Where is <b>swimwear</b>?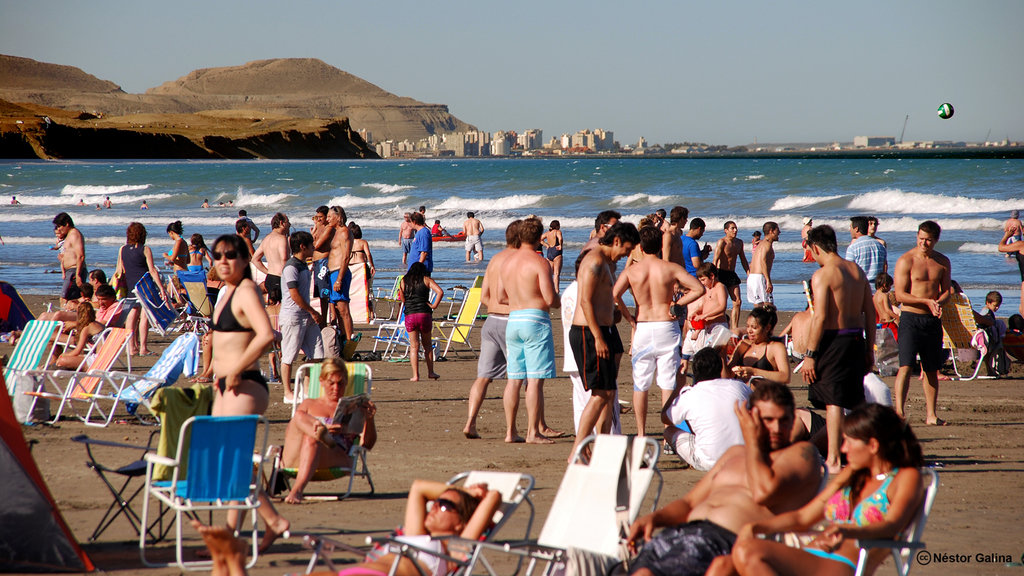
{"left": 259, "top": 272, "right": 283, "bottom": 309}.
